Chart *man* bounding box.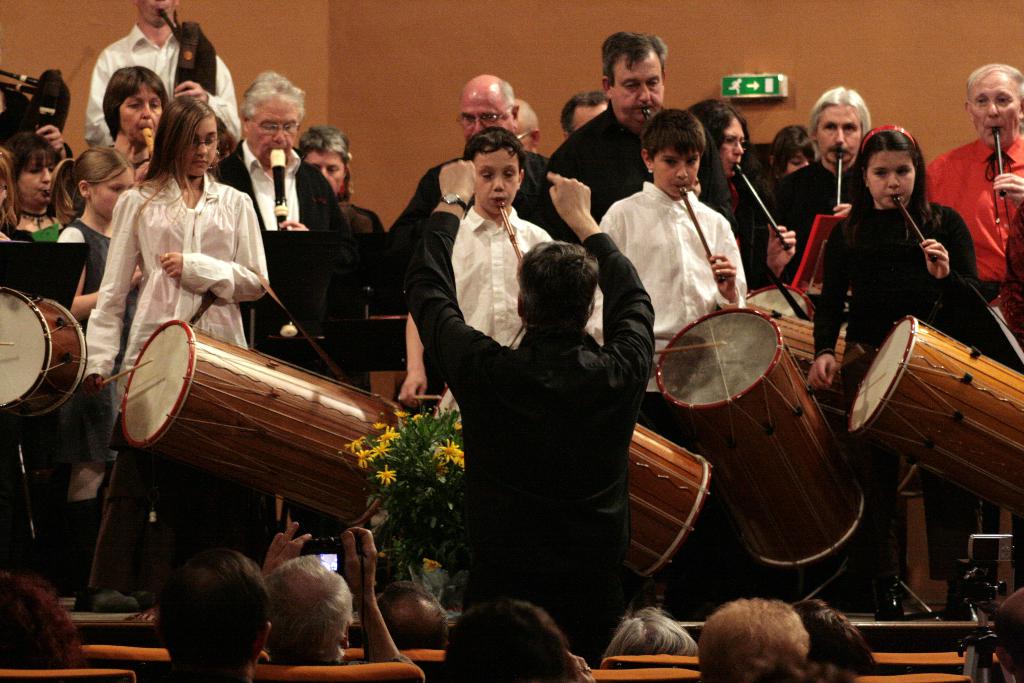
Charted: Rect(211, 69, 357, 383).
